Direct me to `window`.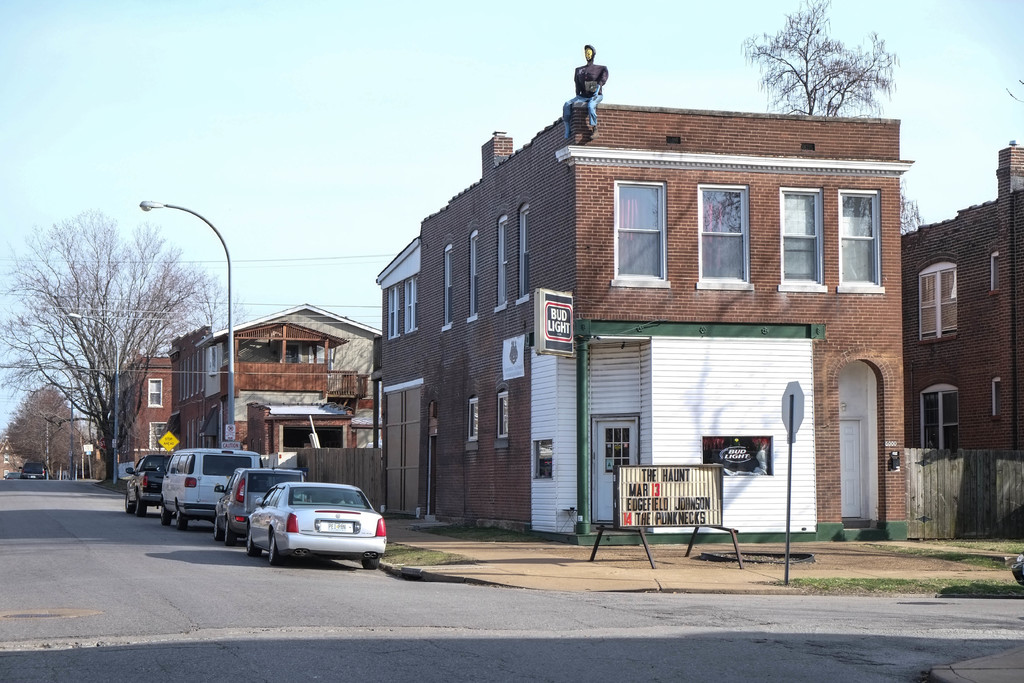
Direction: BBox(383, 286, 402, 343).
